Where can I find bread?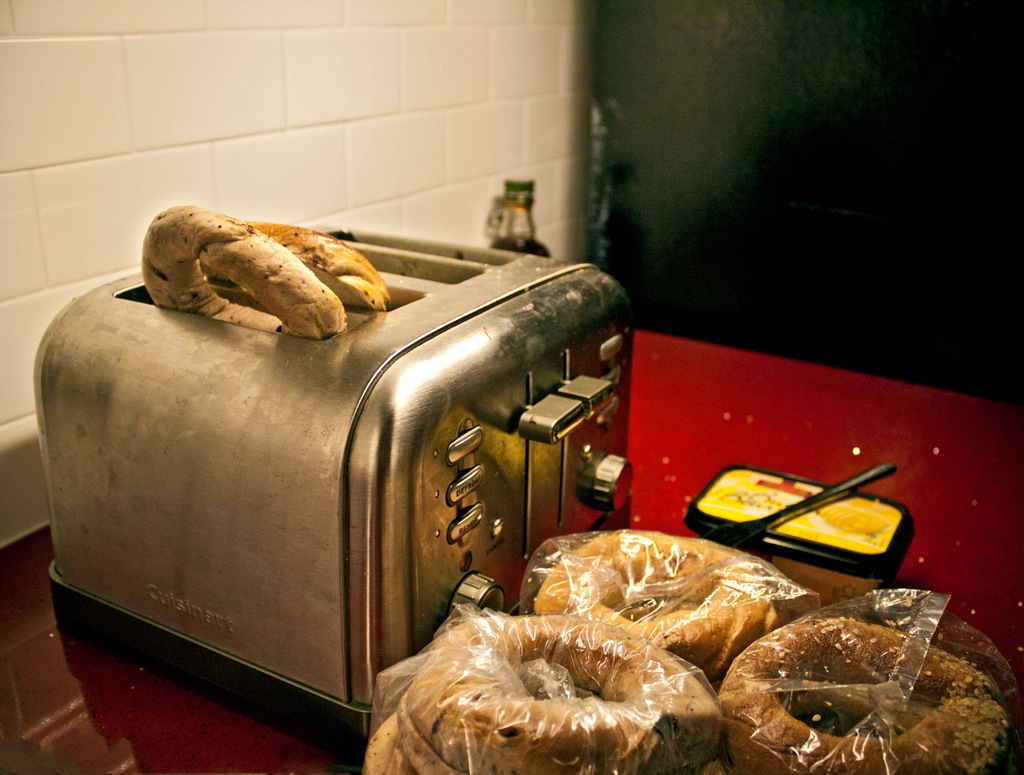
You can find it at [225,216,394,313].
